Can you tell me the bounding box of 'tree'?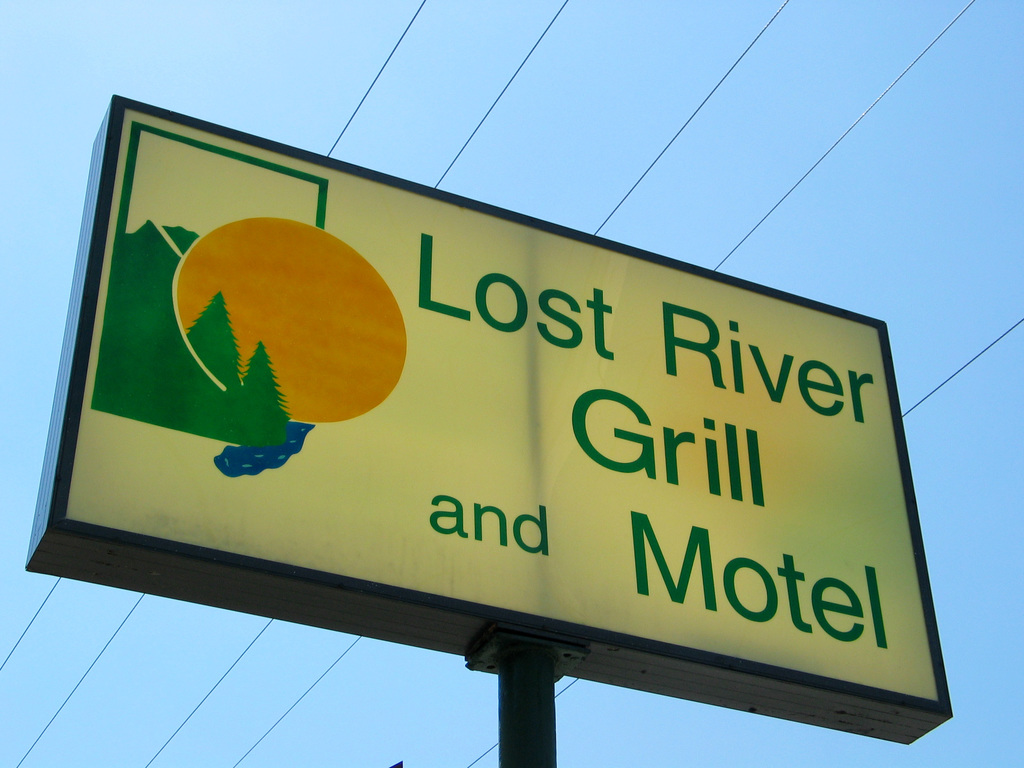
{"left": 244, "top": 340, "right": 289, "bottom": 429}.
